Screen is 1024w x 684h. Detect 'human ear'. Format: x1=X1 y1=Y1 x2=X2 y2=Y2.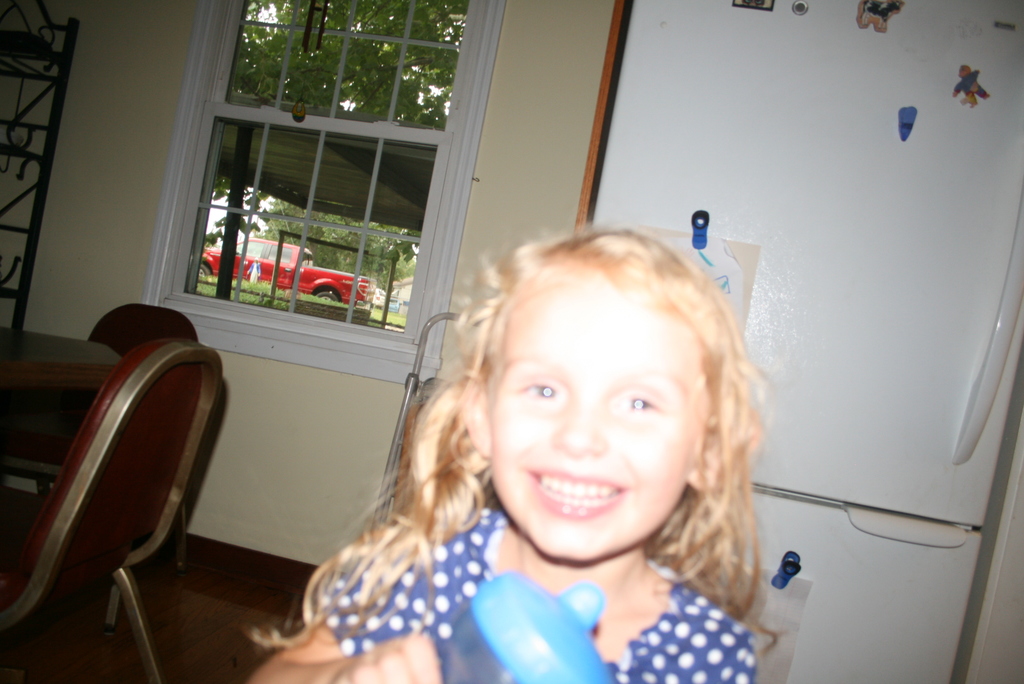
x1=467 y1=387 x2=490 y2=460.
